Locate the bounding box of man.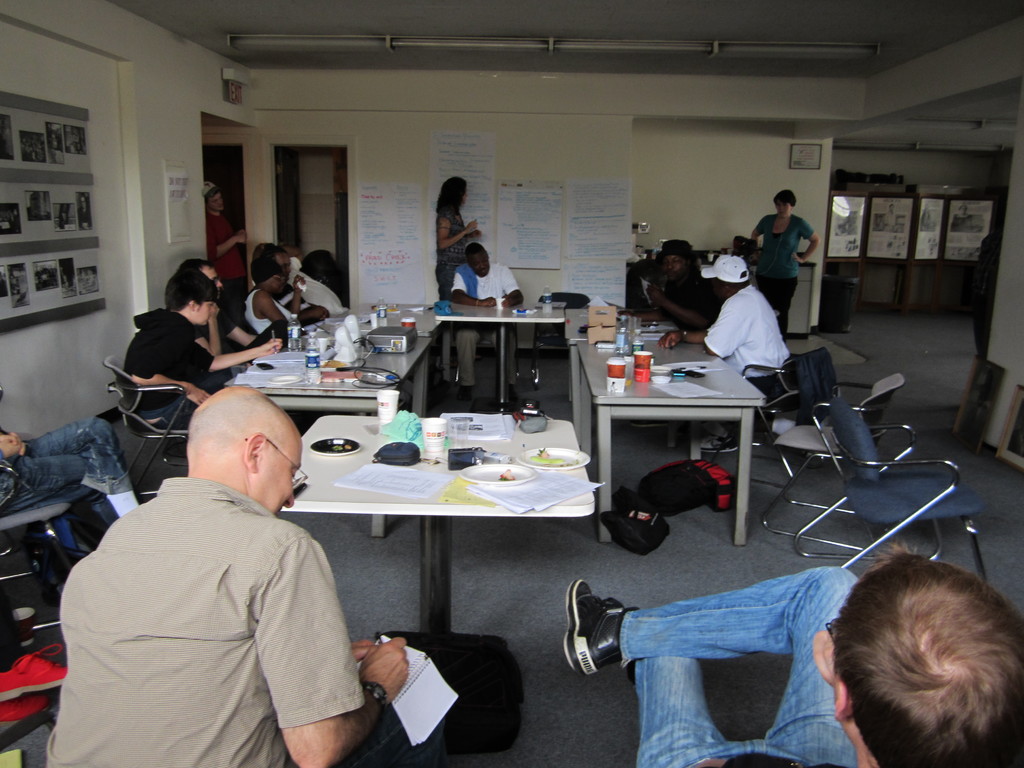
Bounding box: crop(198, 179, 248, 321).
